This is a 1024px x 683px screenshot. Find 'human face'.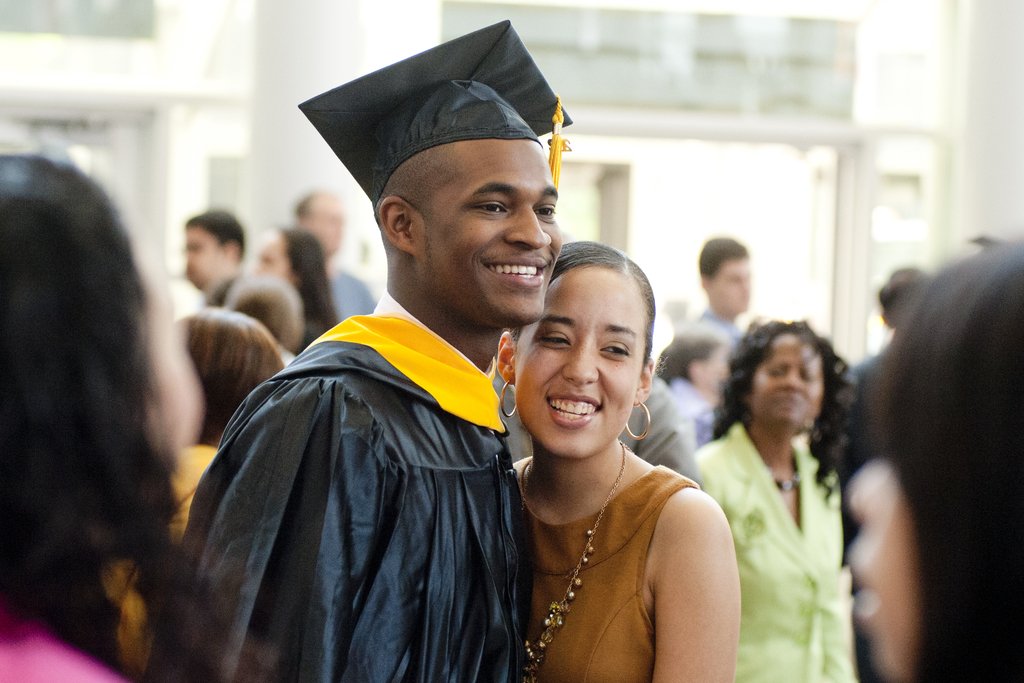
Bounding box: (x1=742, y1=338, x2=813, y2=433).
